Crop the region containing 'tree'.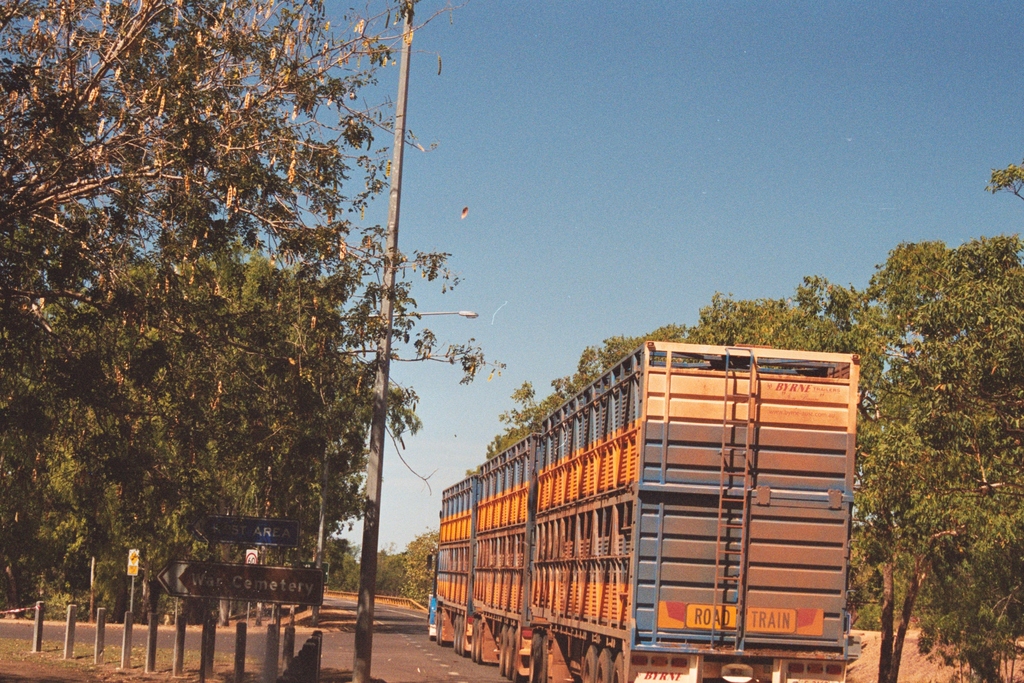
Crop region: <box>460,334,648,465</box>.
